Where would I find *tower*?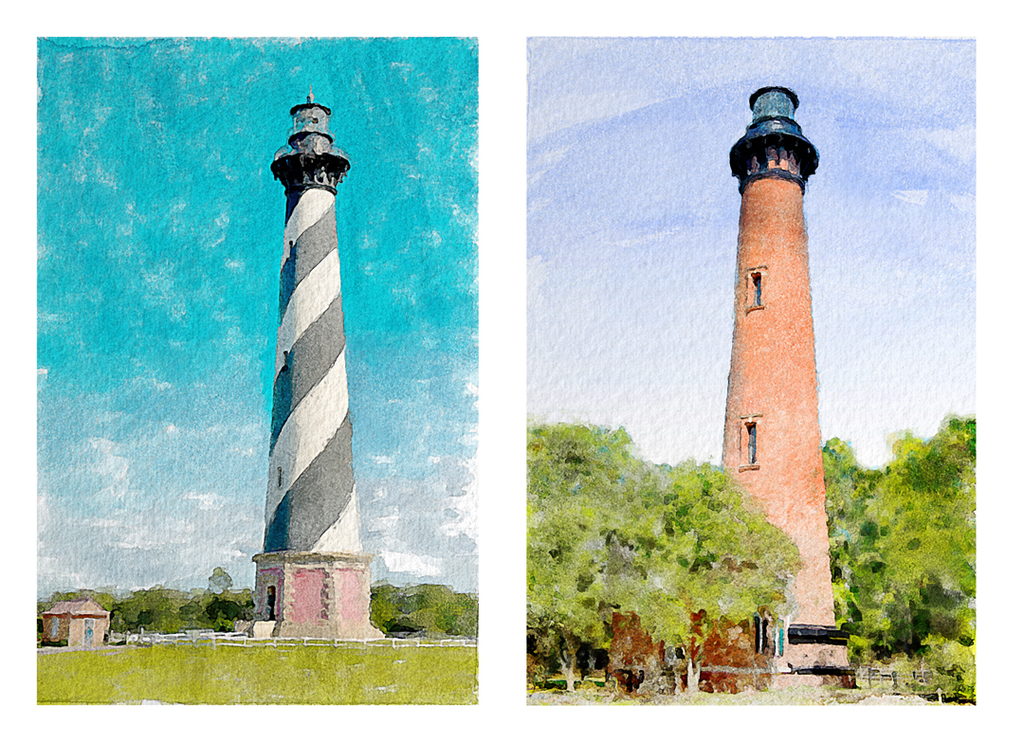
At bbox=[248, 91, 388, 635].
